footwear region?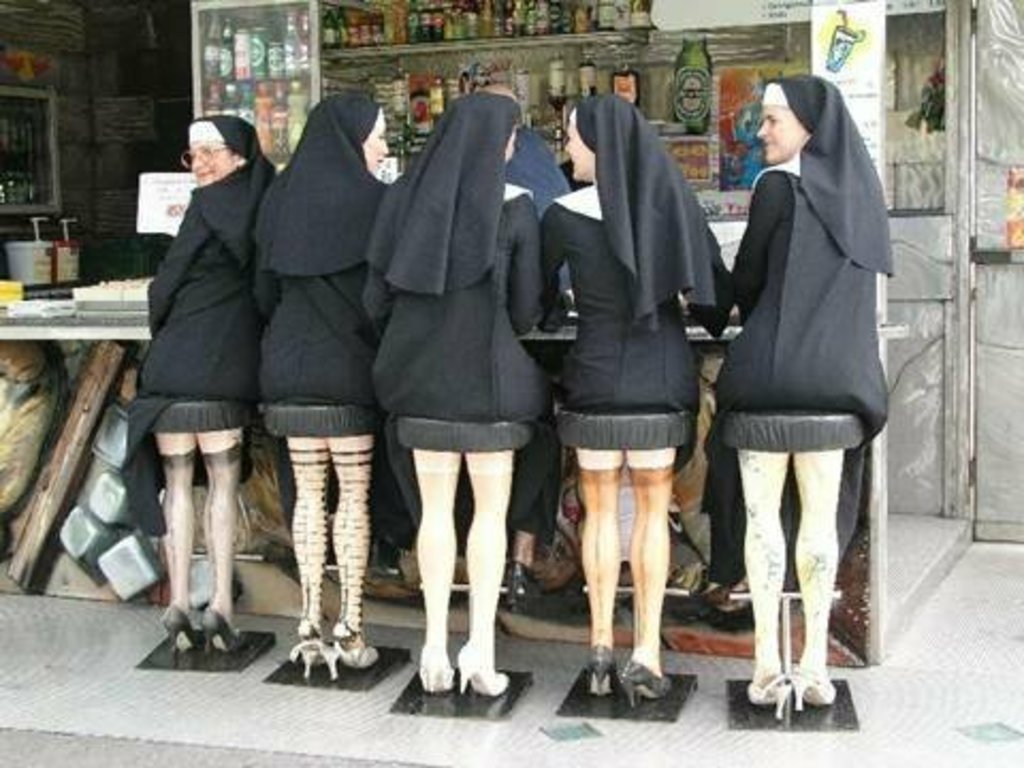
(left=623, top=661, right=672, bottom=713)
